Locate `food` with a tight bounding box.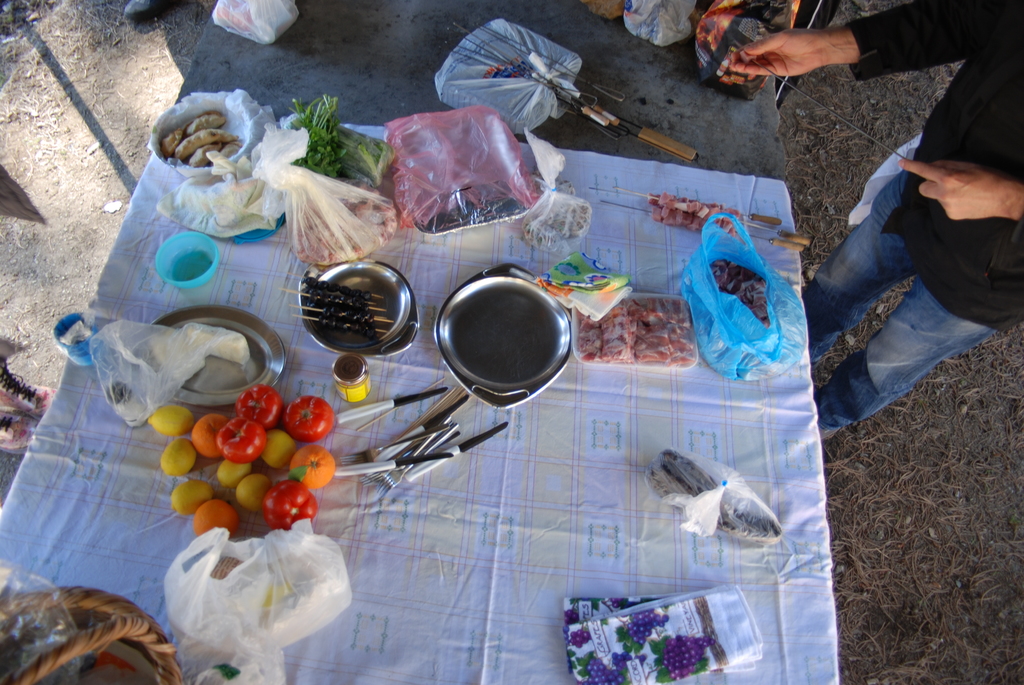
l=613, t=598, r=636, b=611.
